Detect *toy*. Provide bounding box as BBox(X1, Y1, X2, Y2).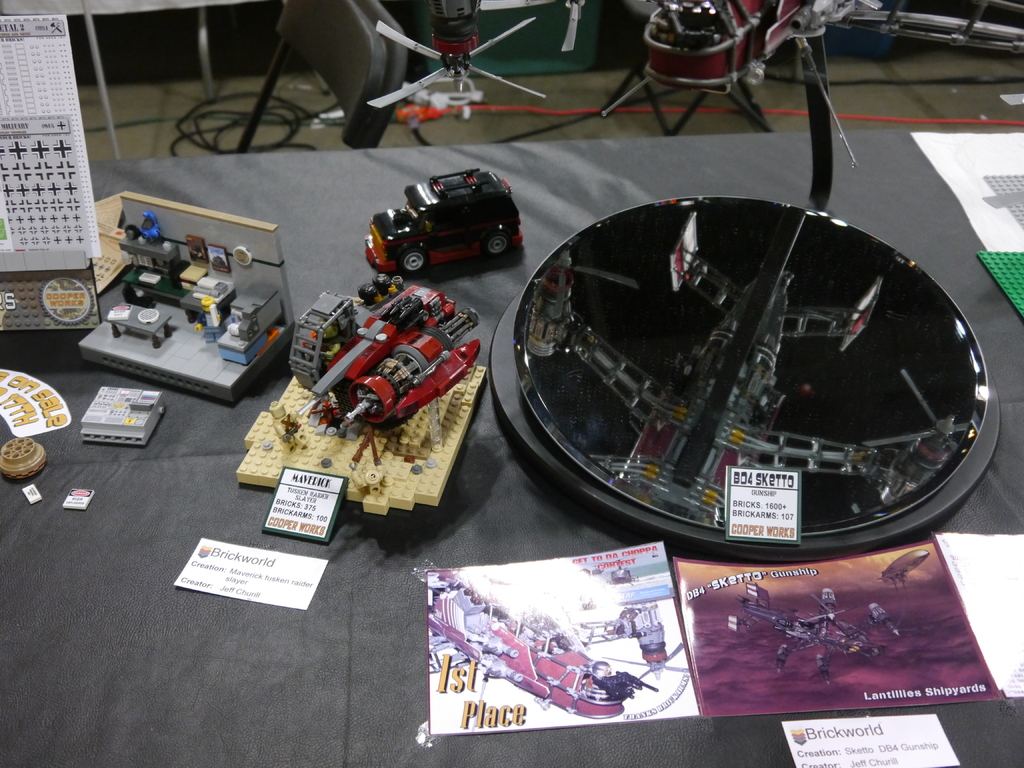
BBox(291, 284, 481, 471).
